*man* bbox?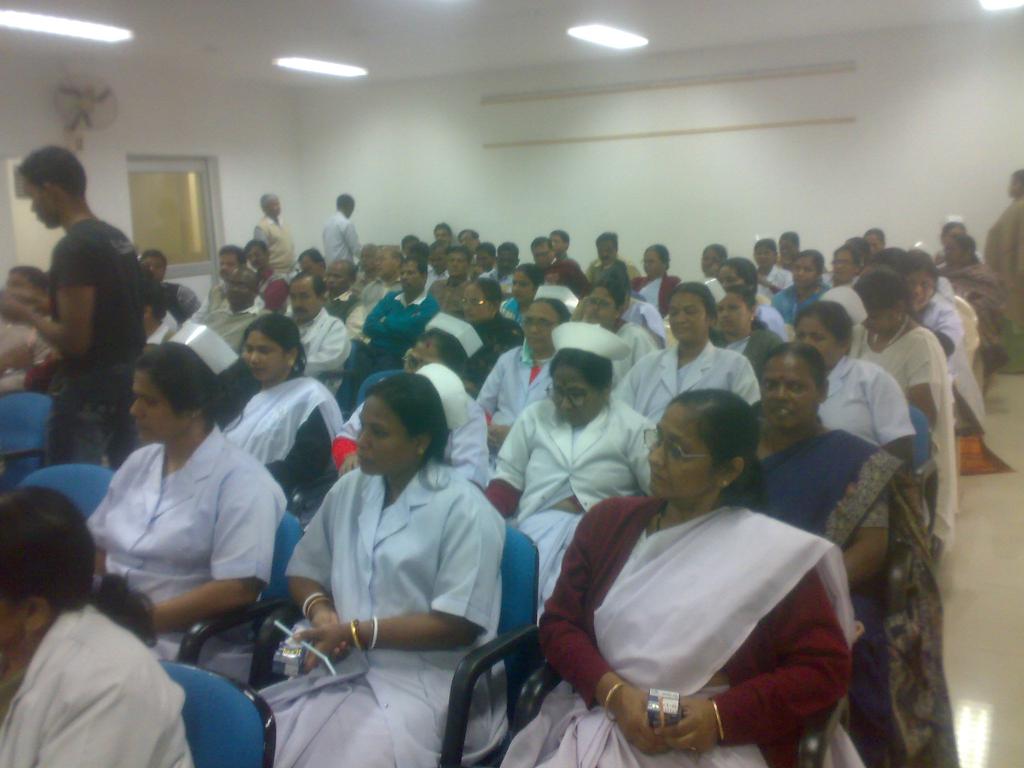
<bbox>204, 237, 240, 314</bbox>
